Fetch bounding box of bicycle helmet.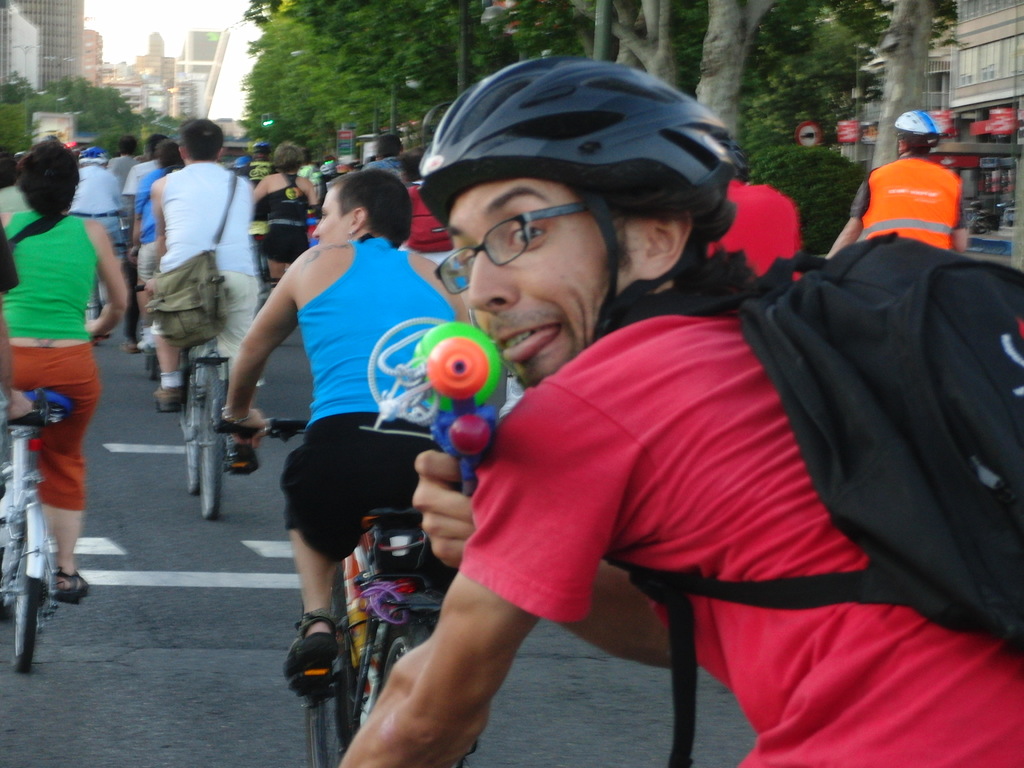
Bbox: BBox(416, 61, 748, 371).
